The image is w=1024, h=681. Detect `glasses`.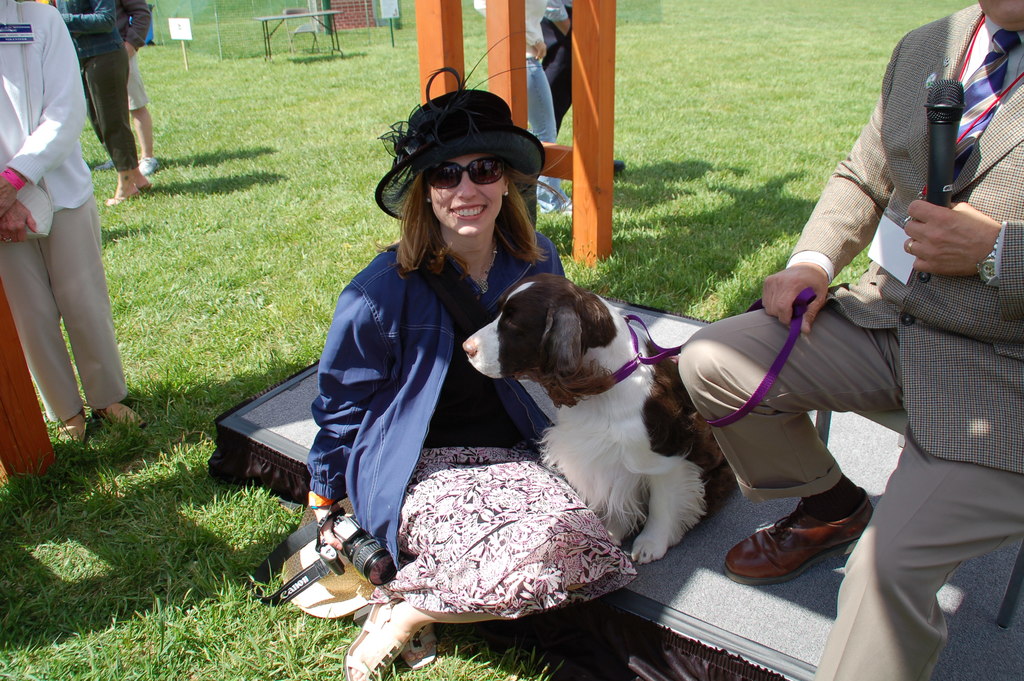
Detection: [left=424, top=151, right=513, bottom=191].
